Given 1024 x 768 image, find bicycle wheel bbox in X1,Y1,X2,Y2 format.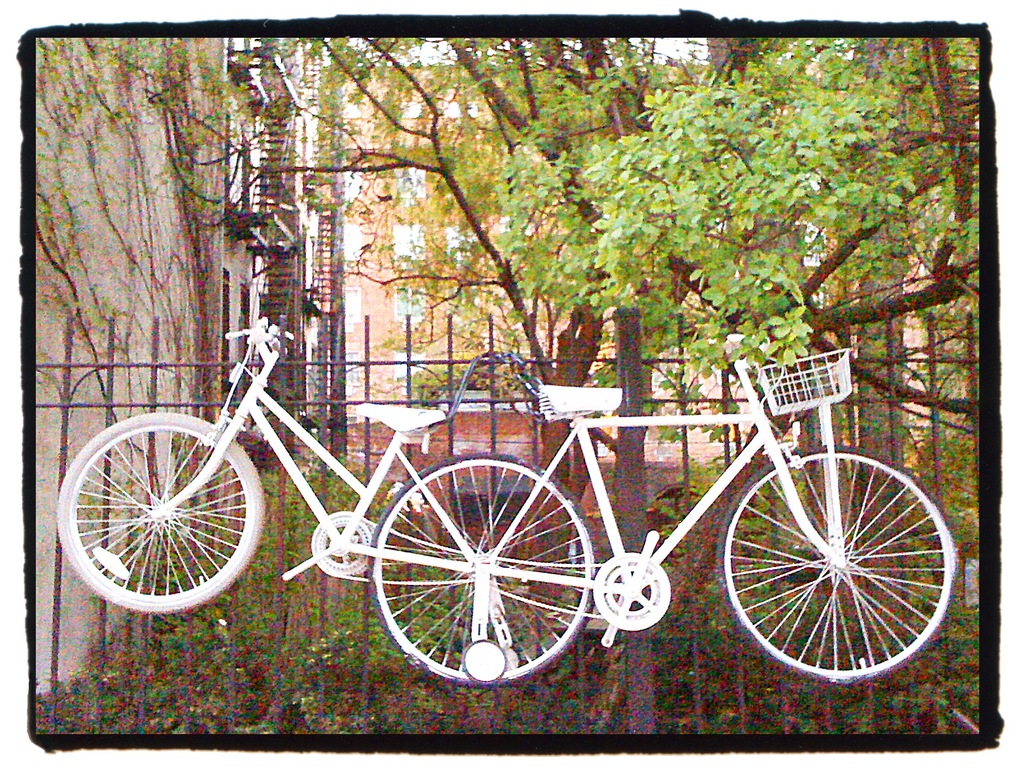
716,444,958,682.
